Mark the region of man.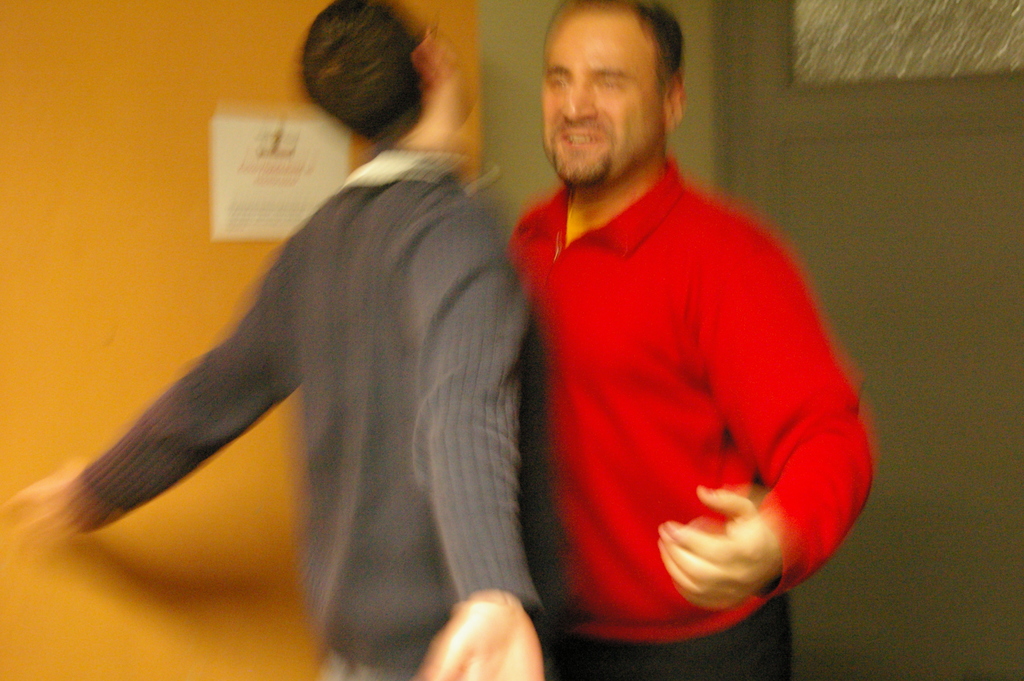
Region: bbox=[15, 0, 548, 680].
